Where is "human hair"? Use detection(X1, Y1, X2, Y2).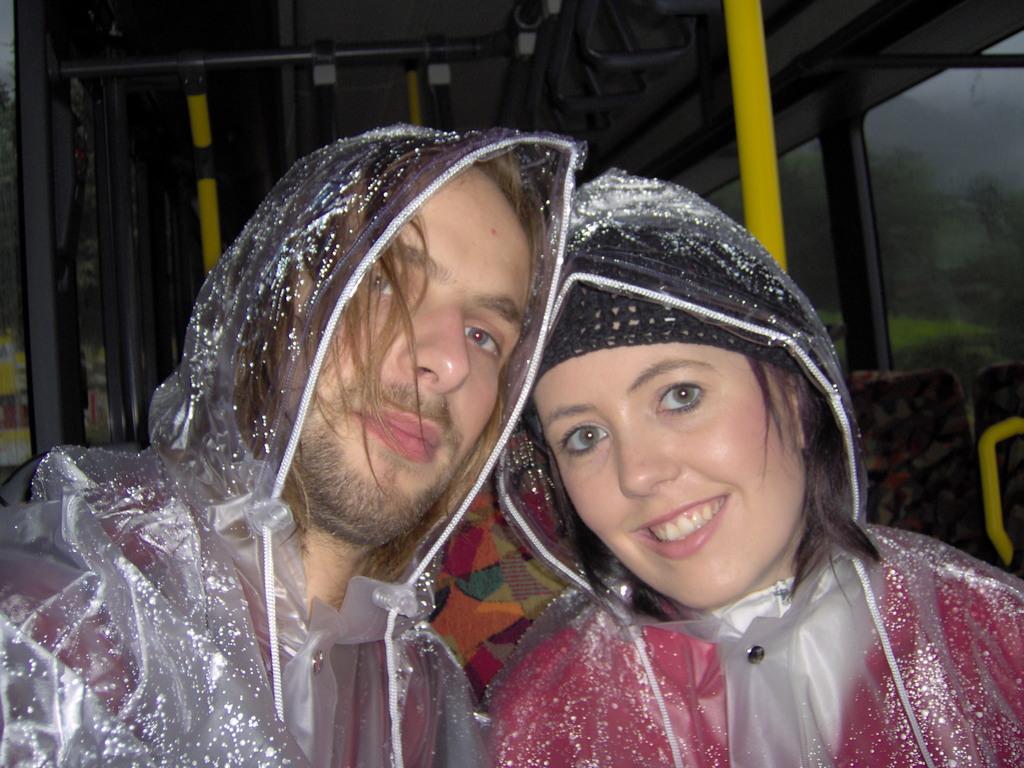
detection(172, 131, 550, 582).
